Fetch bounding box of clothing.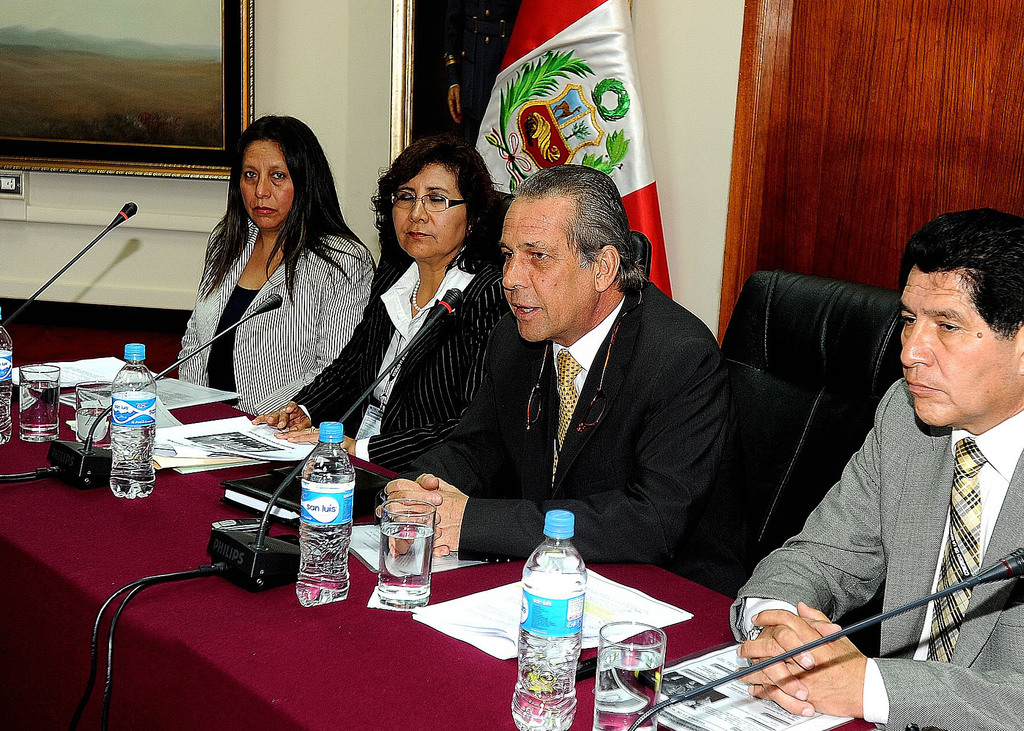
Bbox: region(286, 247, 519, 449).
